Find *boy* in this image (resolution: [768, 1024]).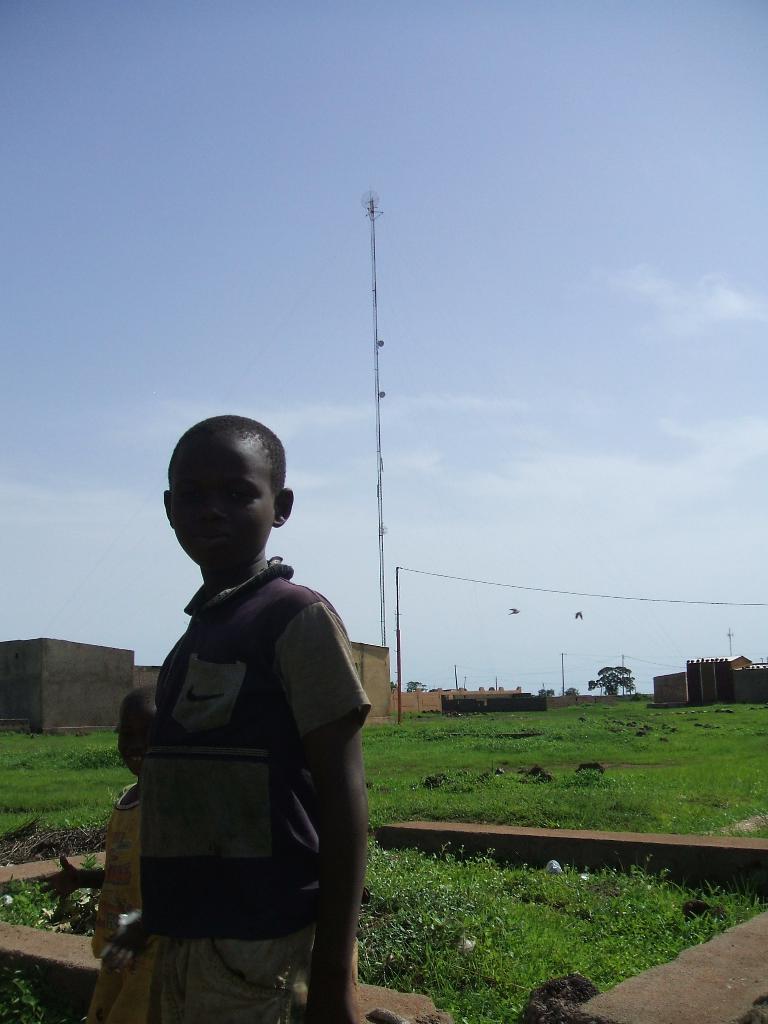
(x1=81, y1=421, x2=396, y2=988).
